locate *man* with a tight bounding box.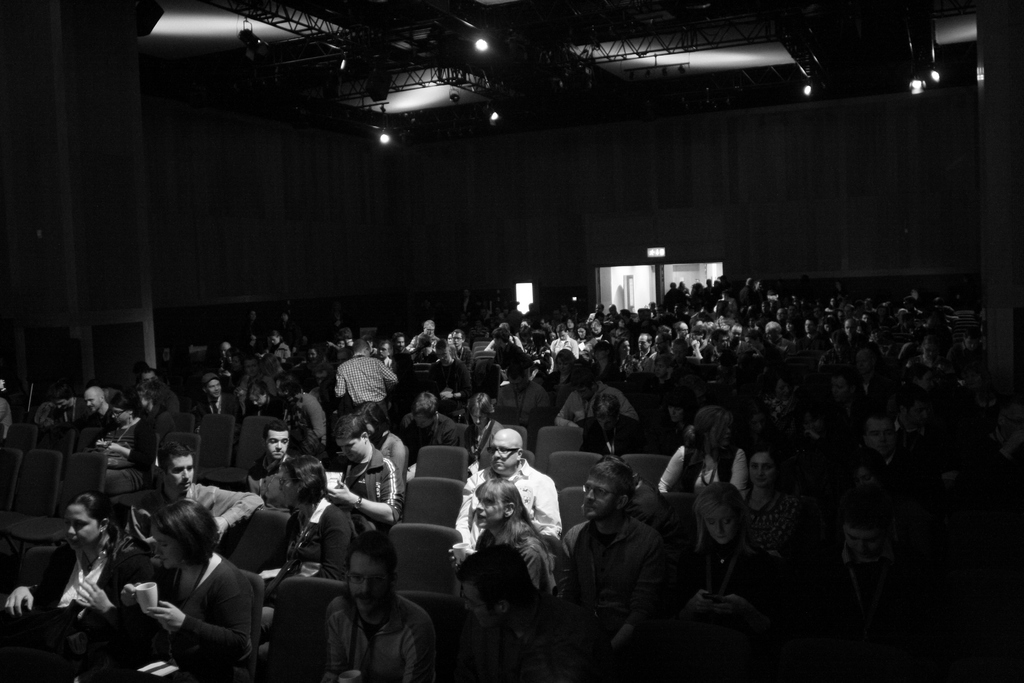
577, 395, 638, 465.
